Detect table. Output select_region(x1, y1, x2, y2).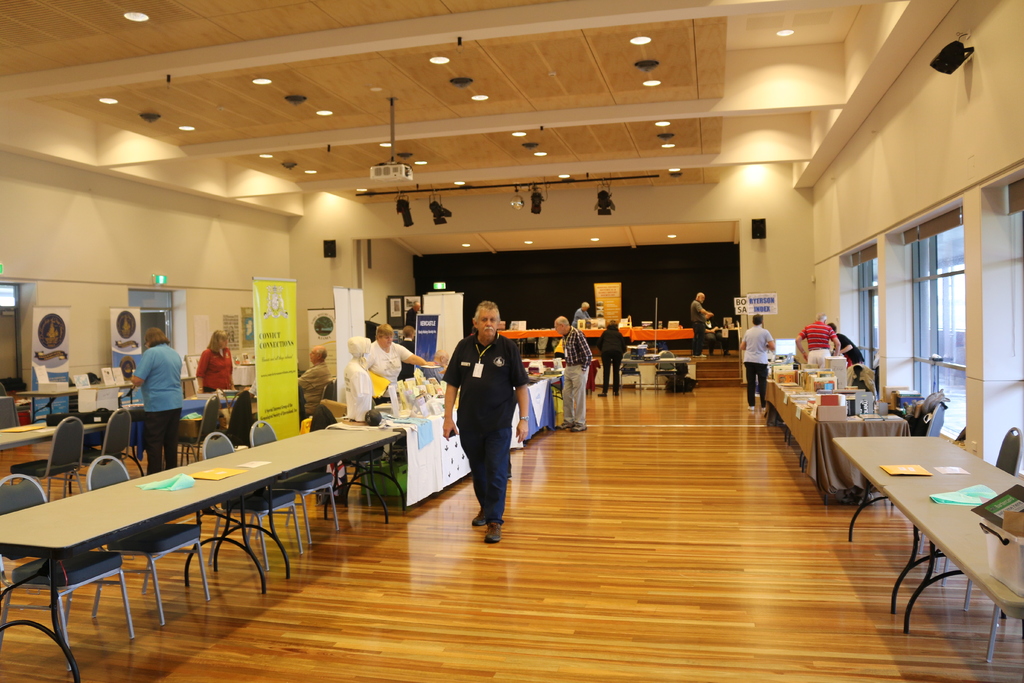
select_region(15, 382, 141, 418).
